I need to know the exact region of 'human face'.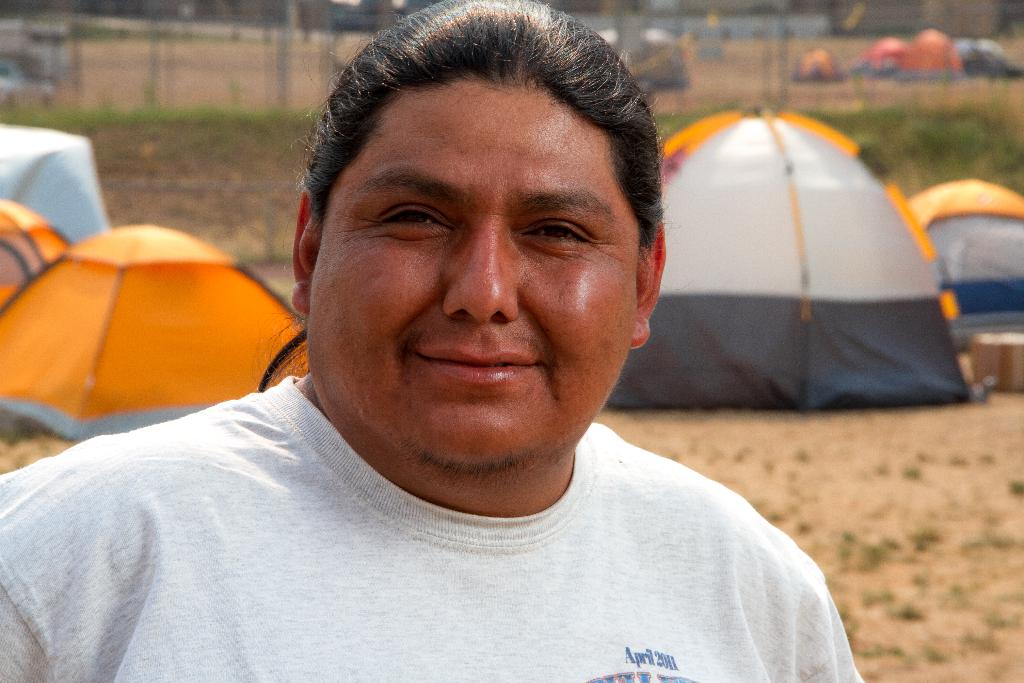
Region: 309, 99, 637, 486.
